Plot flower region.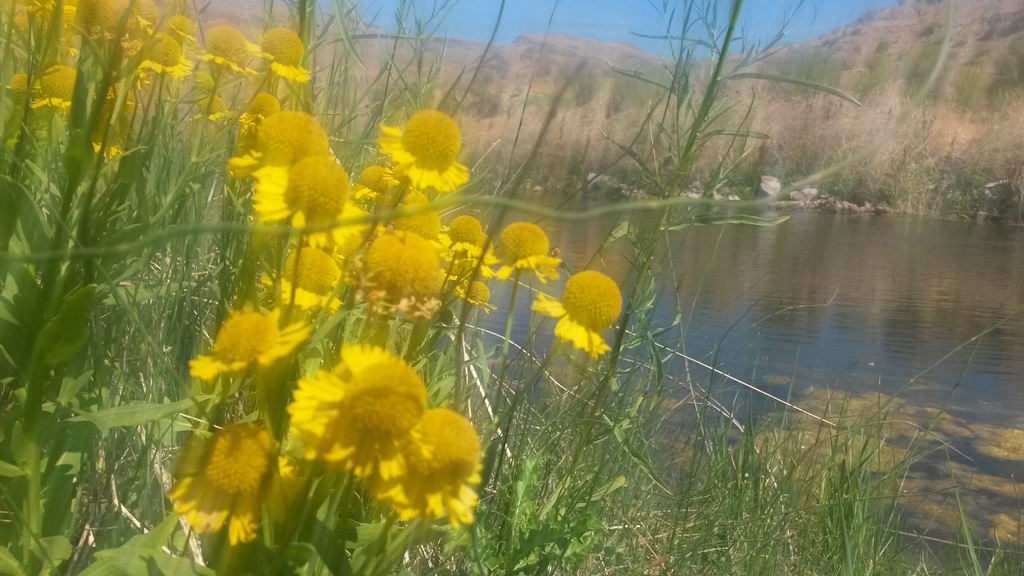
Plotted at 540:250:630:351.
